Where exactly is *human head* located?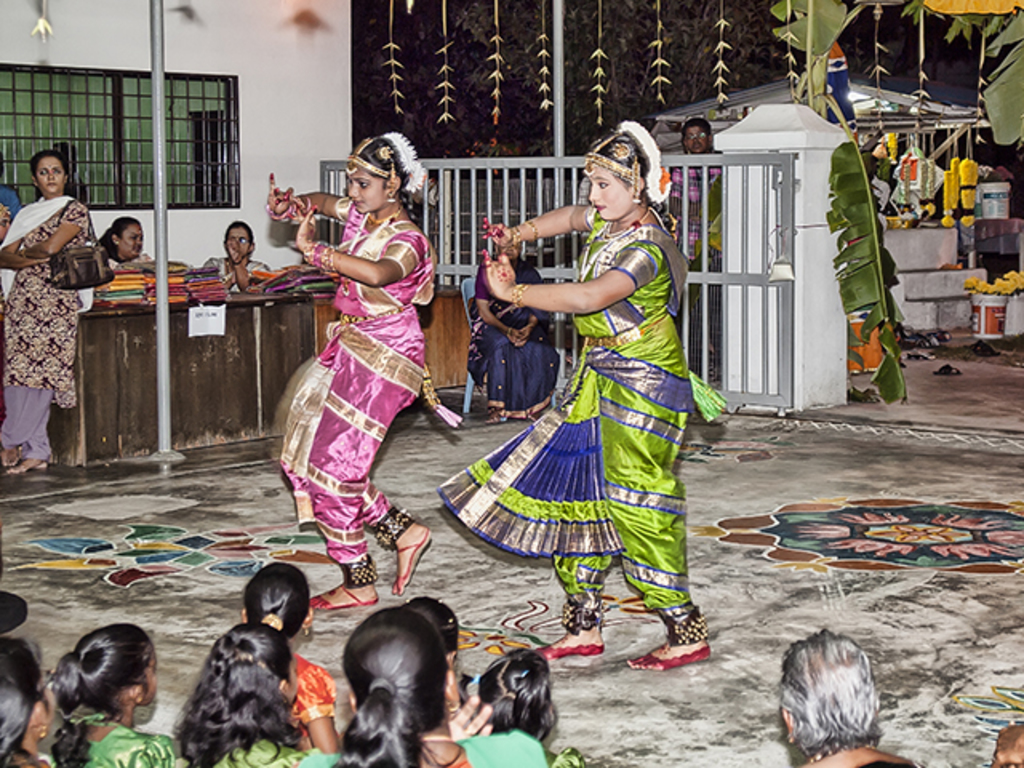
Its bounding box is region(195, 621, 301, 717).
